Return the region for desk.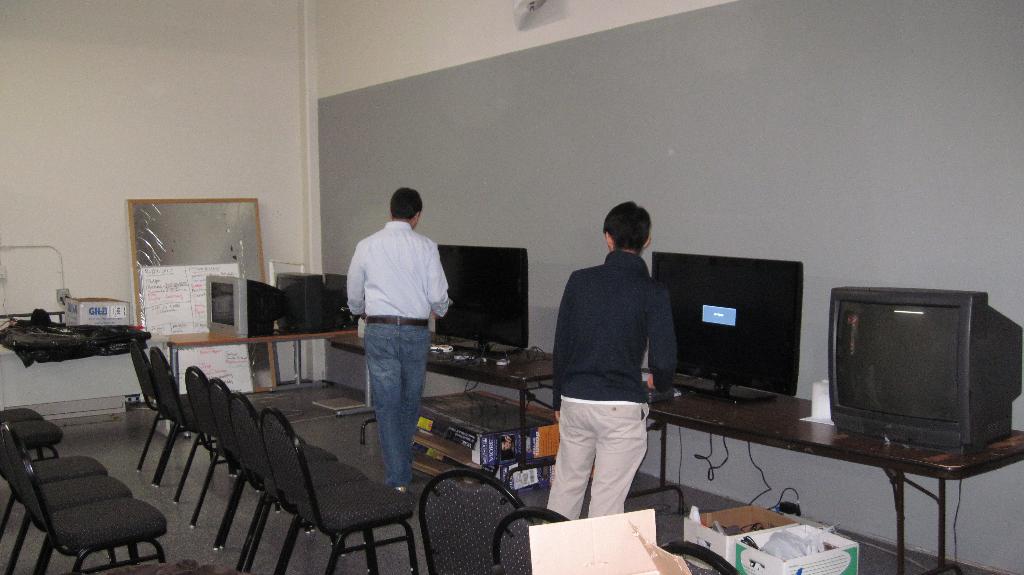
(650,393,1023,574).
